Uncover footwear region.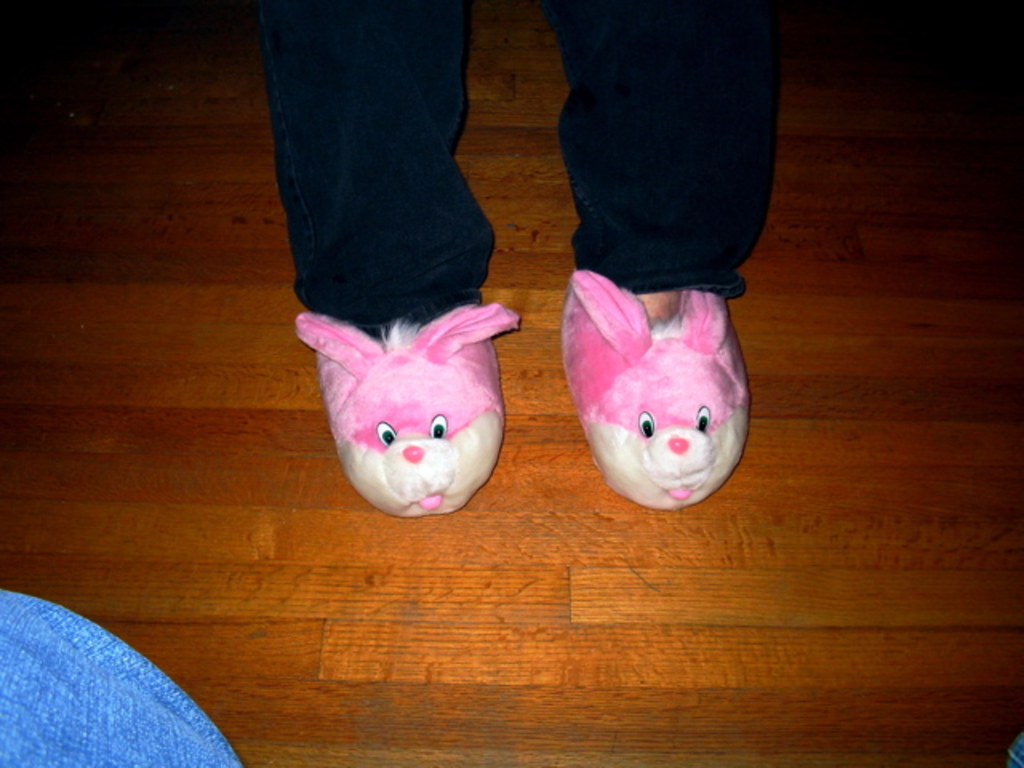
Uncovered: 550,258,762,518.
